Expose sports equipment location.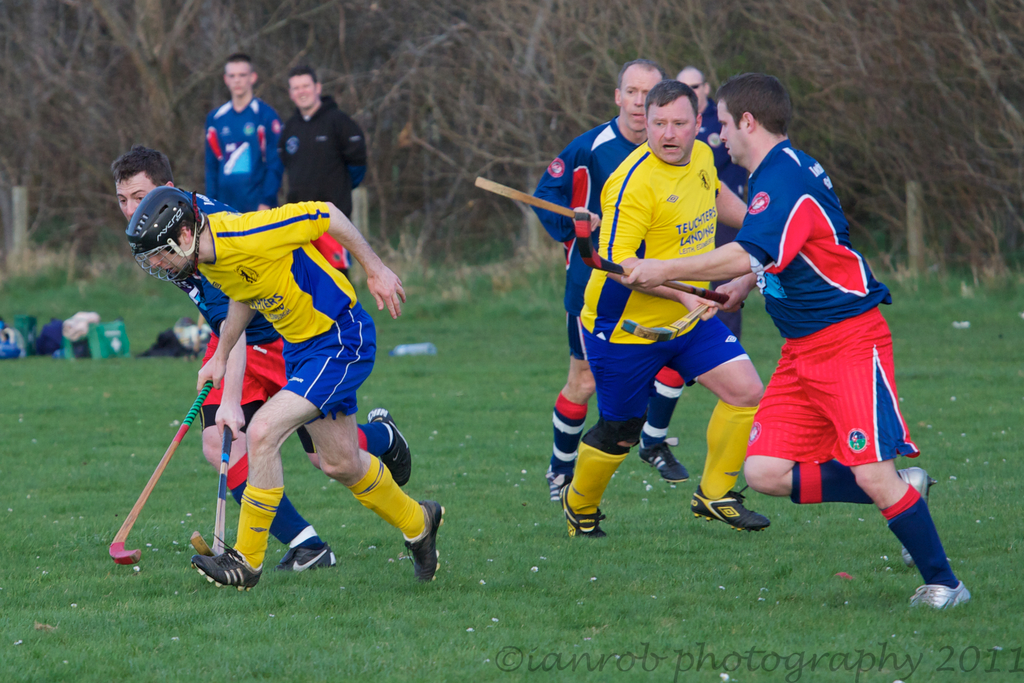
Exposed at [570, 209, 751, 317].
